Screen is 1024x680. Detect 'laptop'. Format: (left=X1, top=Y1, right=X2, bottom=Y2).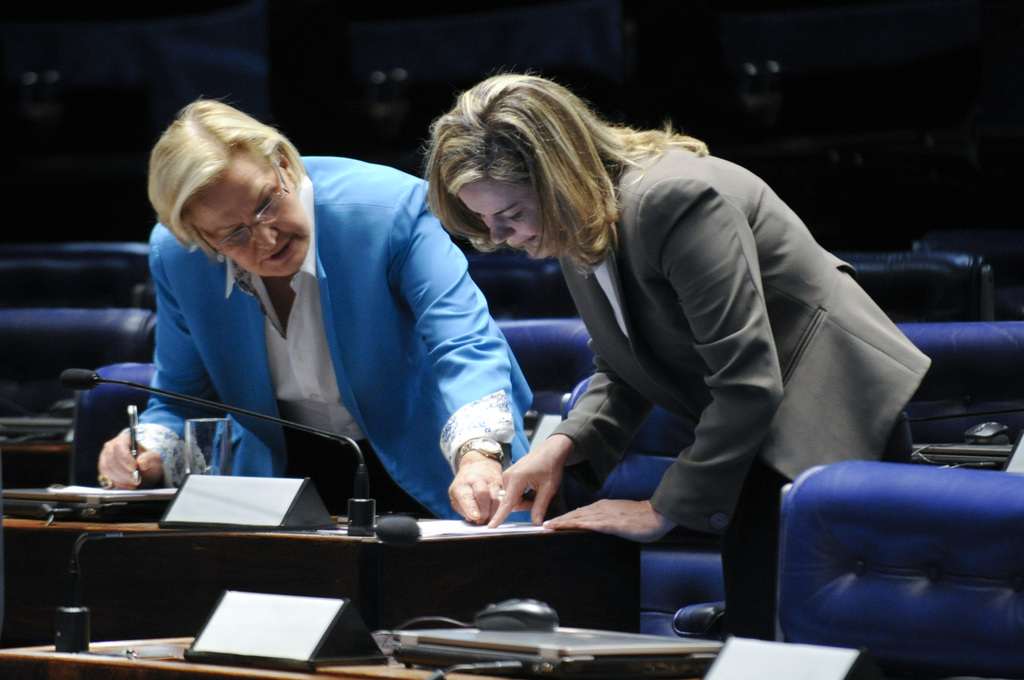
(left=368, top=620, right=722, bottom=671).
